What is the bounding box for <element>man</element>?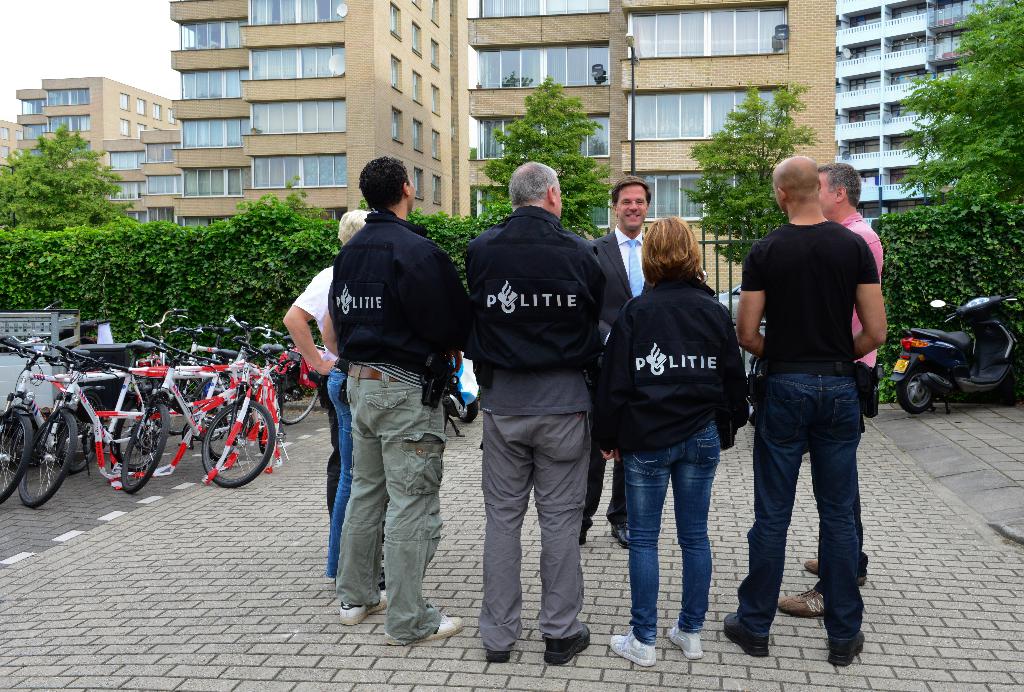
l=323, t=370, r=342, b=521.
